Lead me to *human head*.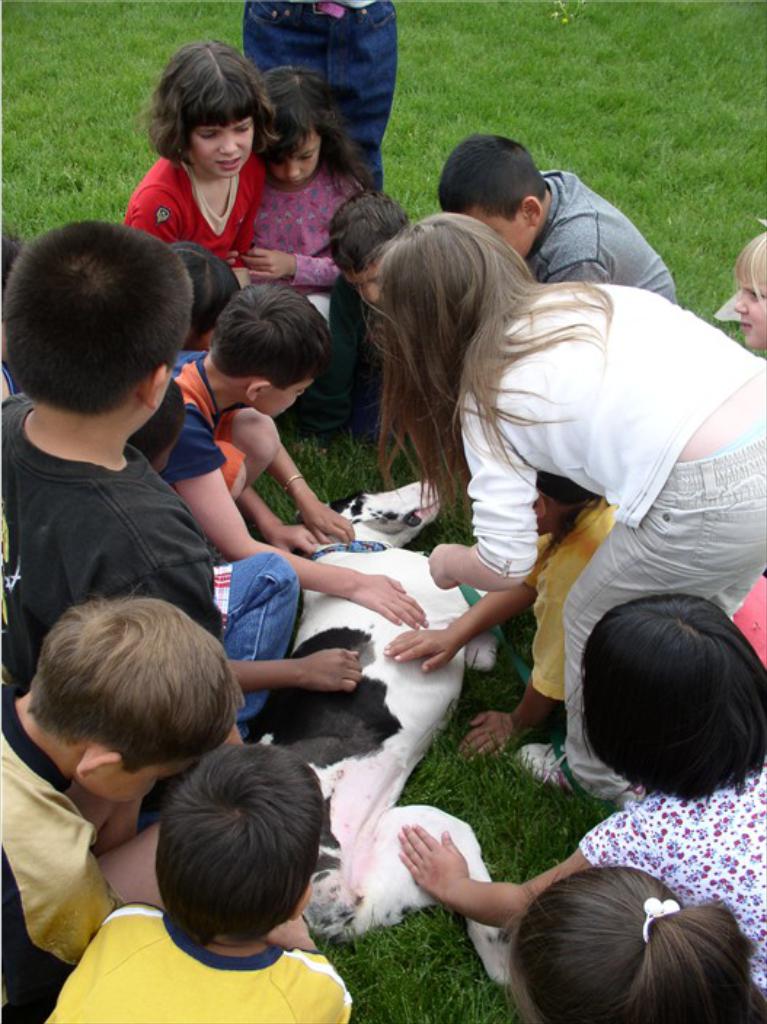
Lead to locate(0, 220, 194, 431).
